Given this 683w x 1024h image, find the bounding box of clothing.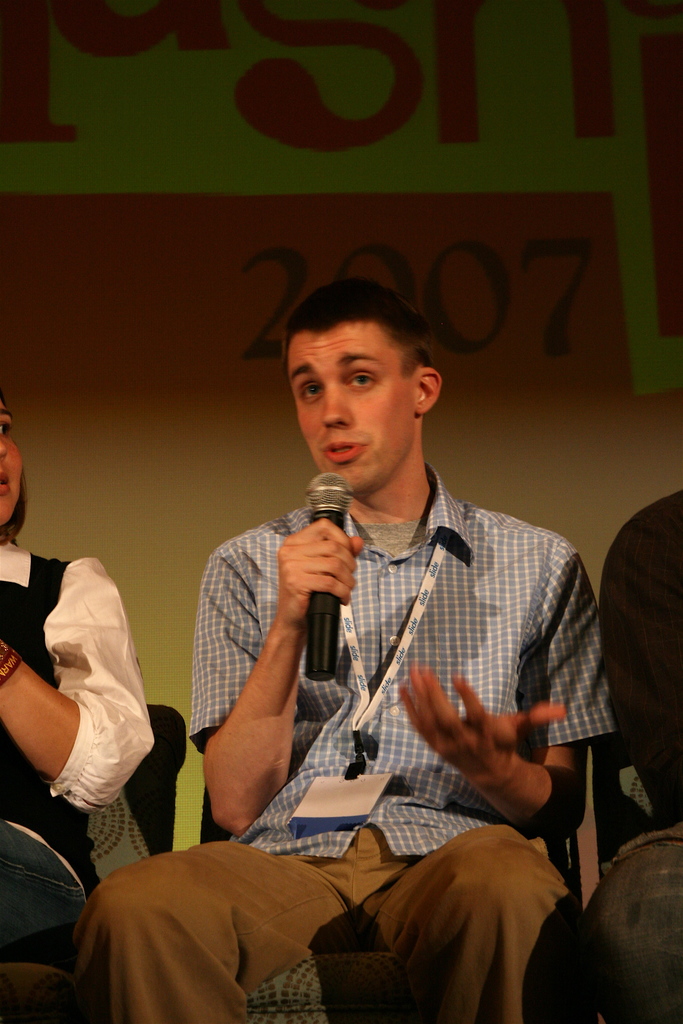
(573, 505, 682, 824).
